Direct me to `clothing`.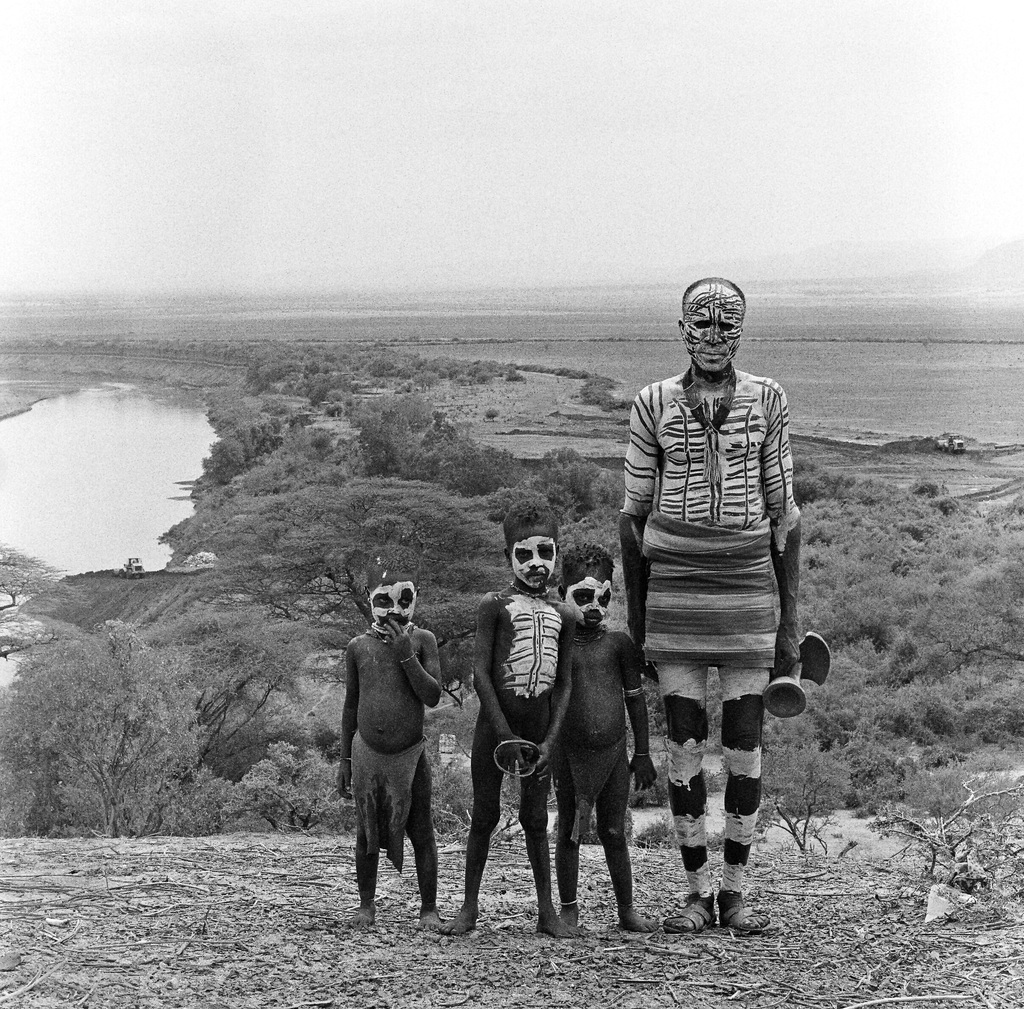
Direction: crop(353, 732, 426, 872).
